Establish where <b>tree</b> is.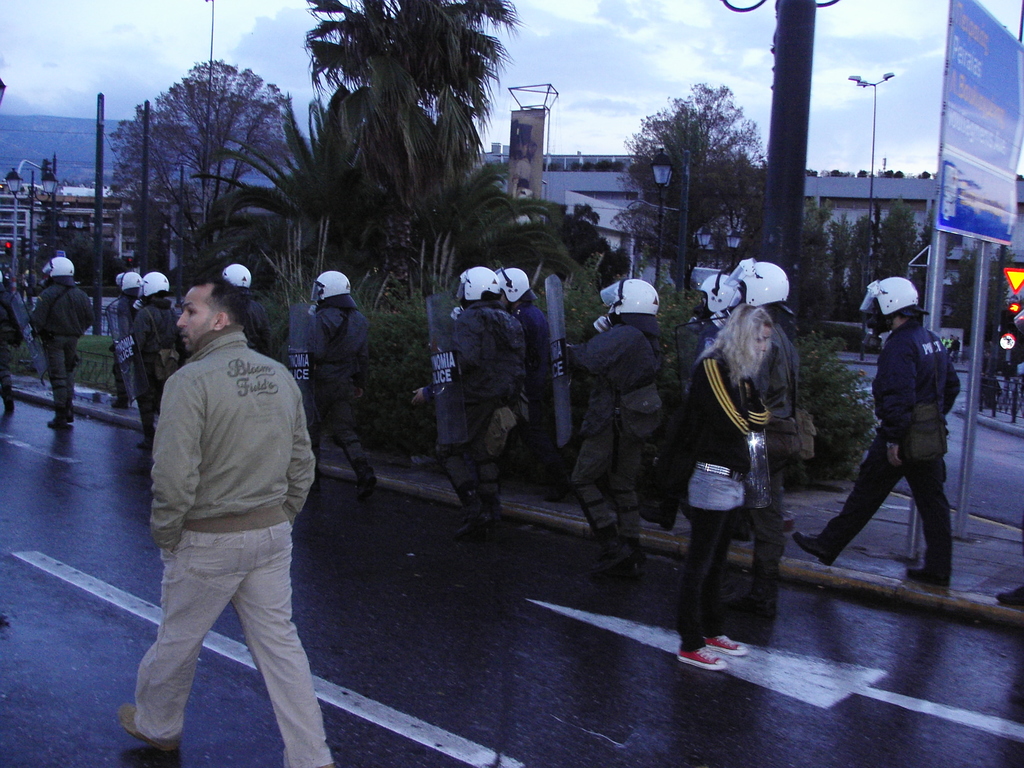
Established at box(99, 55, 287, 264).
